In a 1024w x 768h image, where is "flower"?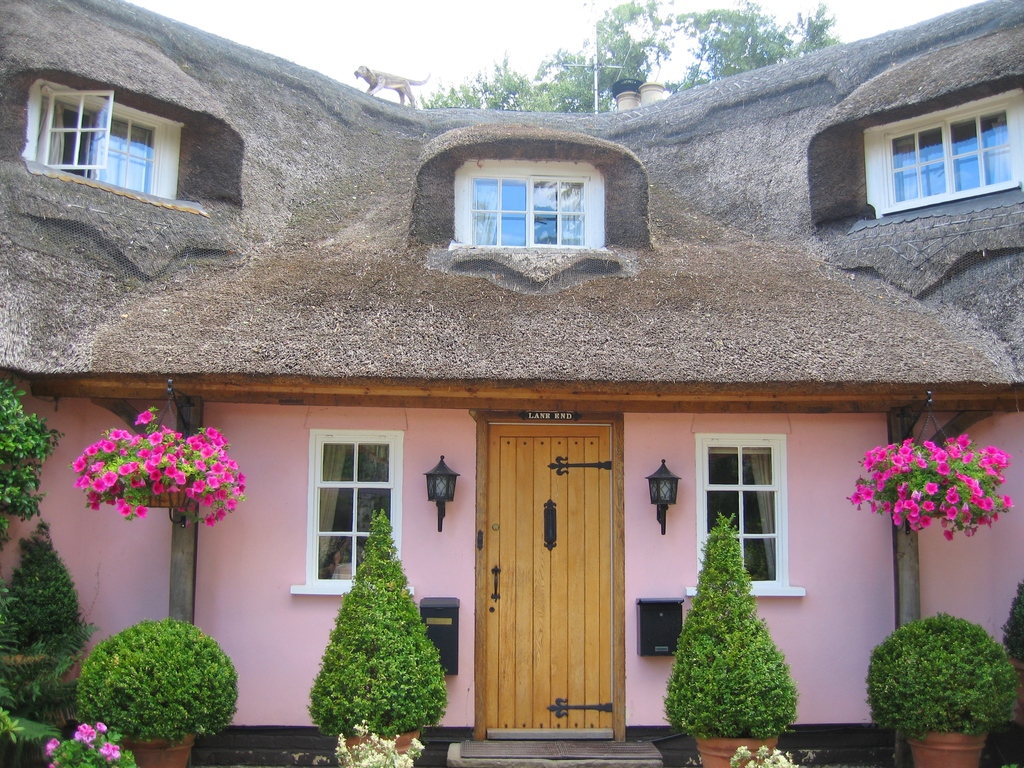
{"left": 112, "top": 742, "right": 122, "bottom": 757}.
